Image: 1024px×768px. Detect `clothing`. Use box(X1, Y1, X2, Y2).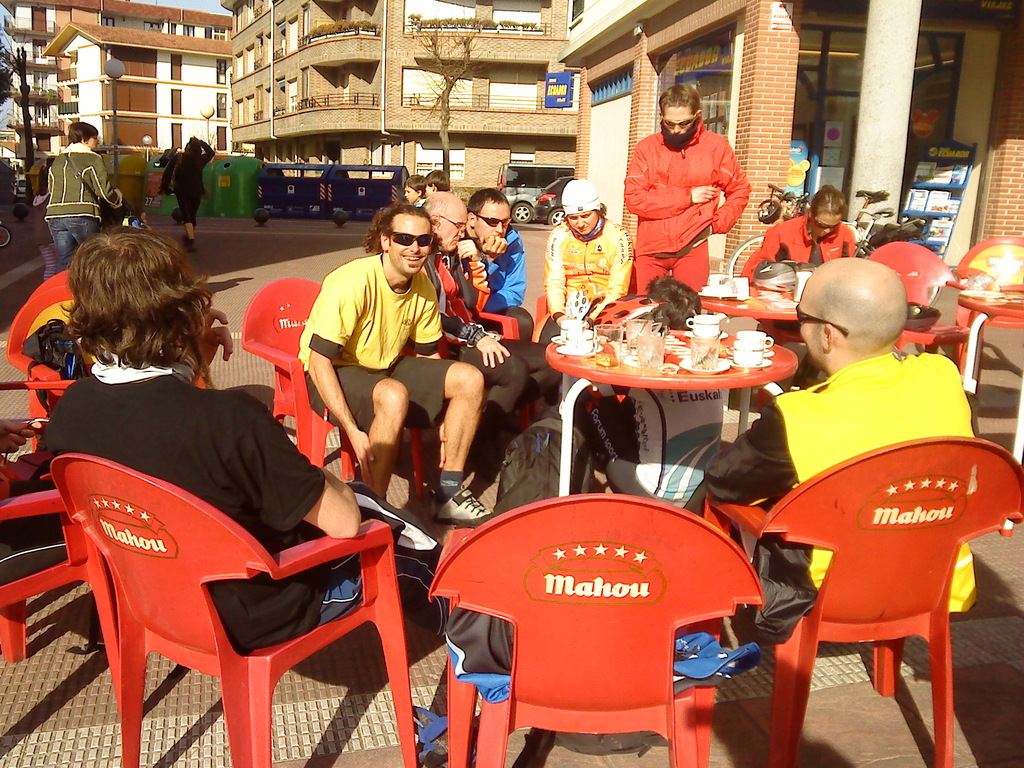
box(464, 236, 541, 341).
